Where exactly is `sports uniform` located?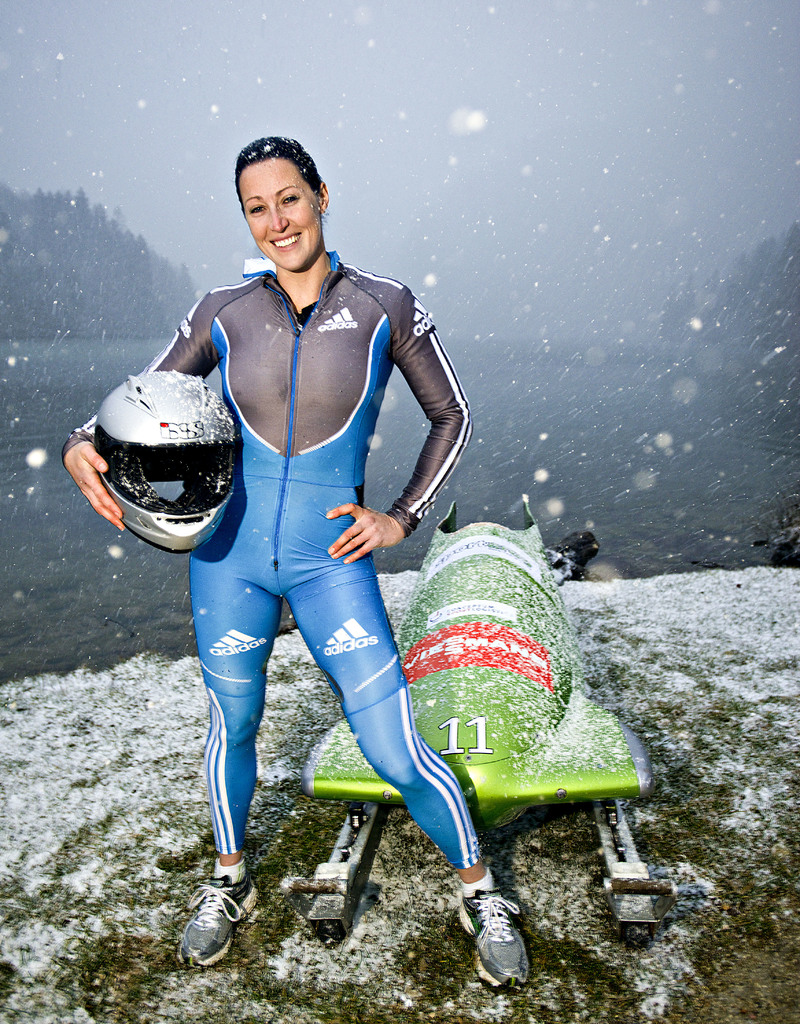
Its bounding box is BBox(114, 176, 612, 952).
